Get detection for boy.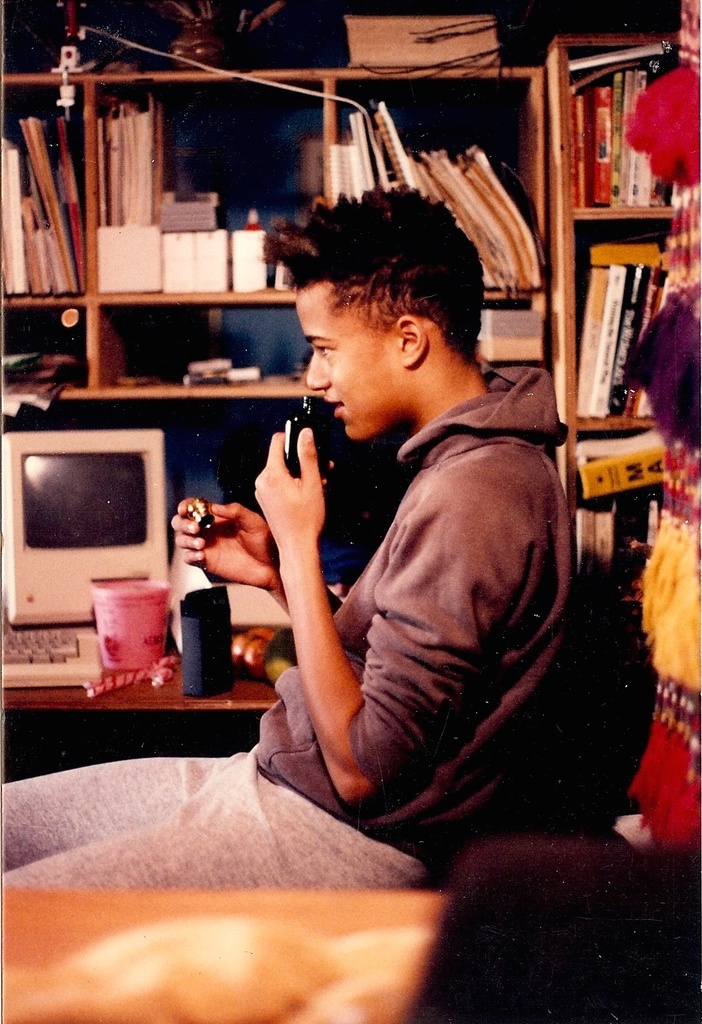
Detection: l=0, t=187, r=593, b=885.
